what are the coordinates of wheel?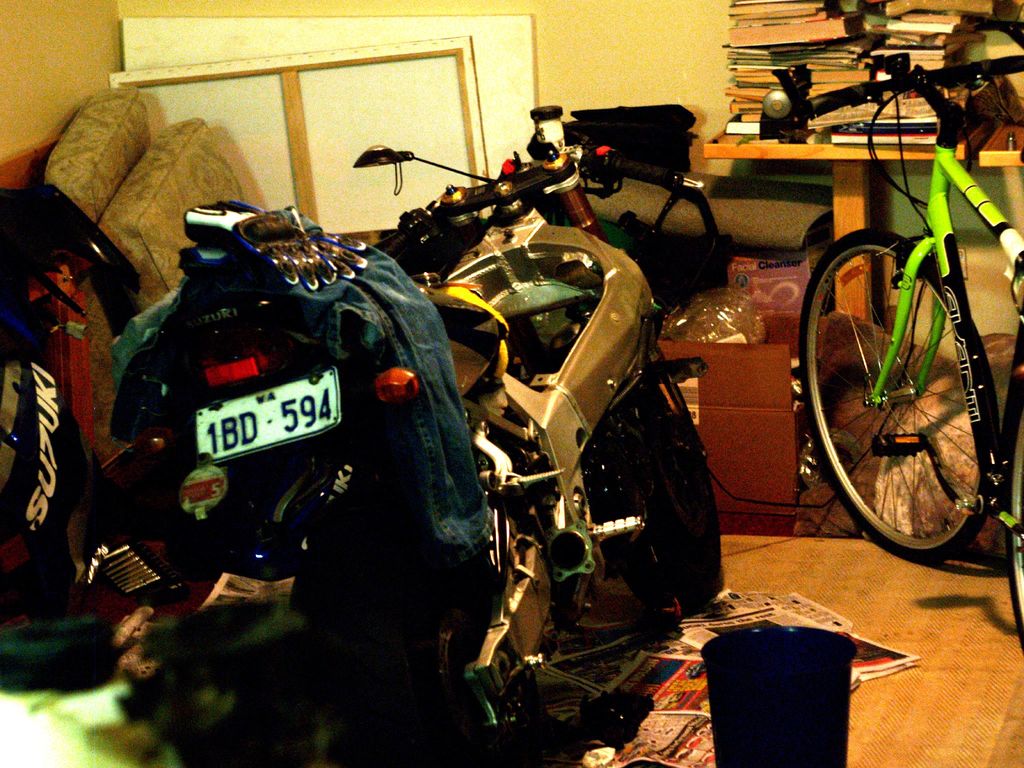
detection(620, 381, 721, 611).
